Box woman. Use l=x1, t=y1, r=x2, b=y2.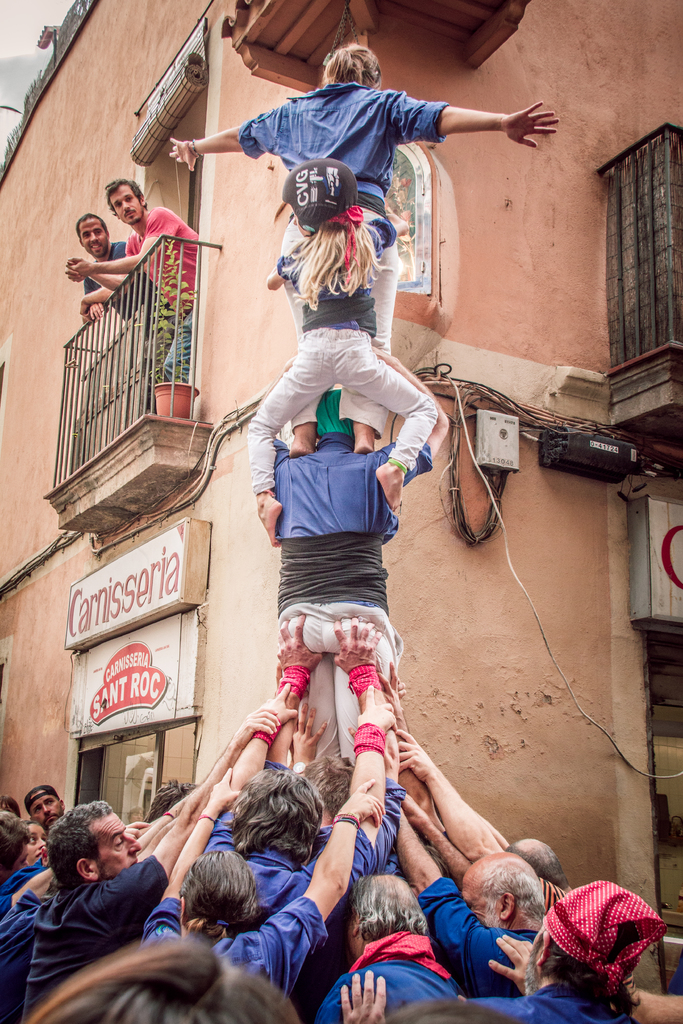
l=174, t=45, r=554, b=450.
